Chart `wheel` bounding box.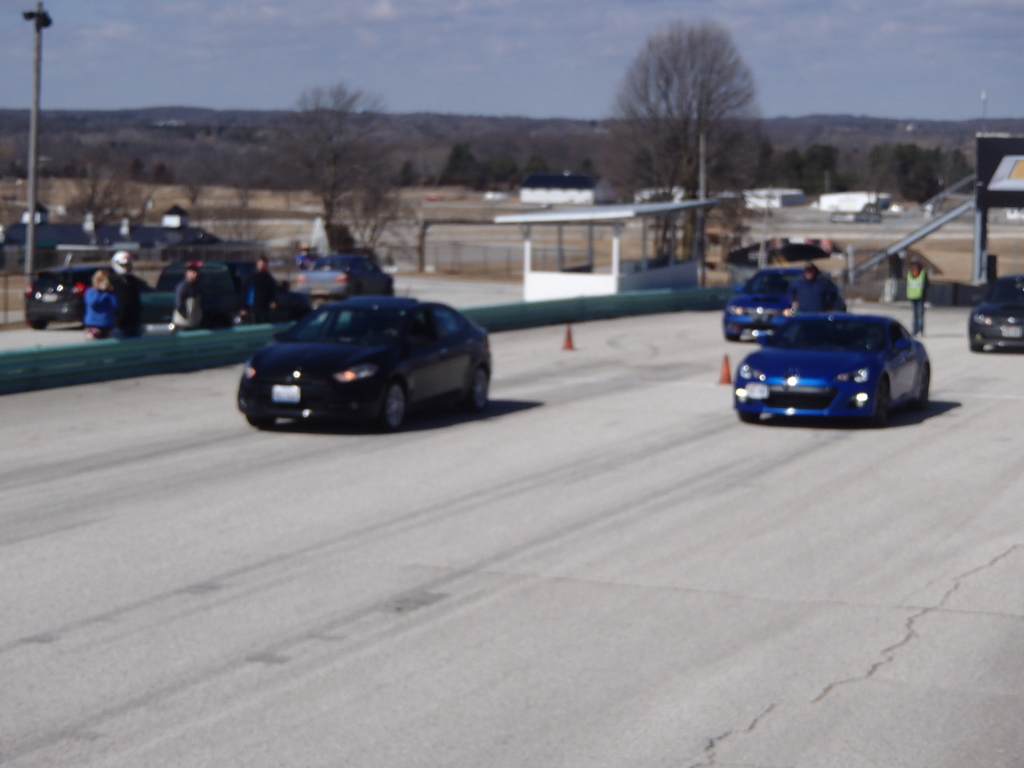
Charted: (465,364,493,414).
